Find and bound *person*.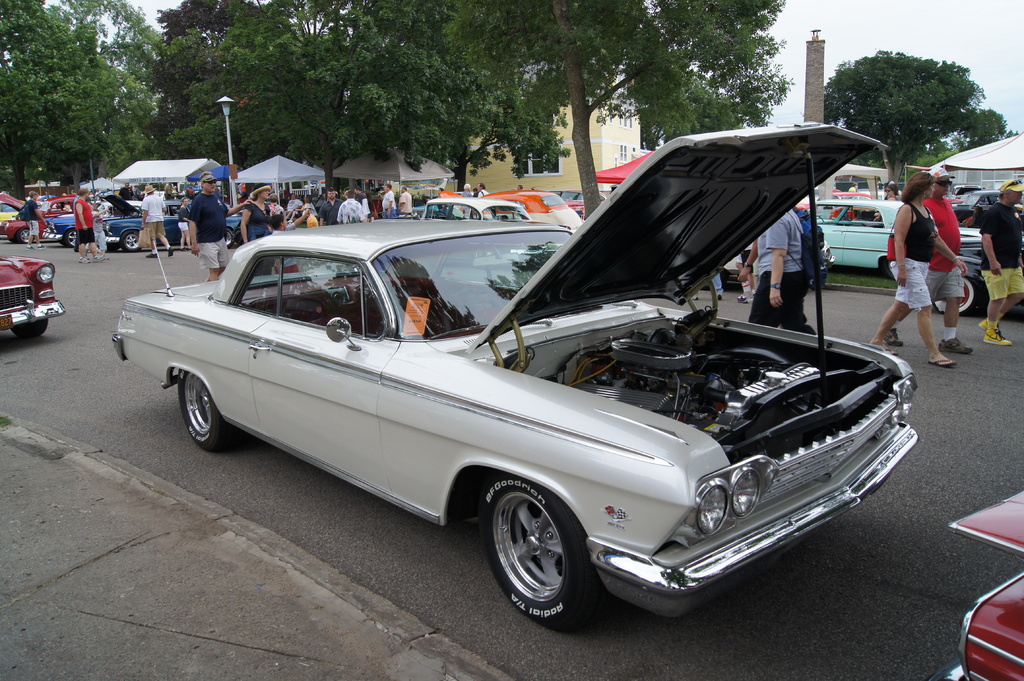
Bound: <bbox>284, 191, 298, 218</bbox>.
